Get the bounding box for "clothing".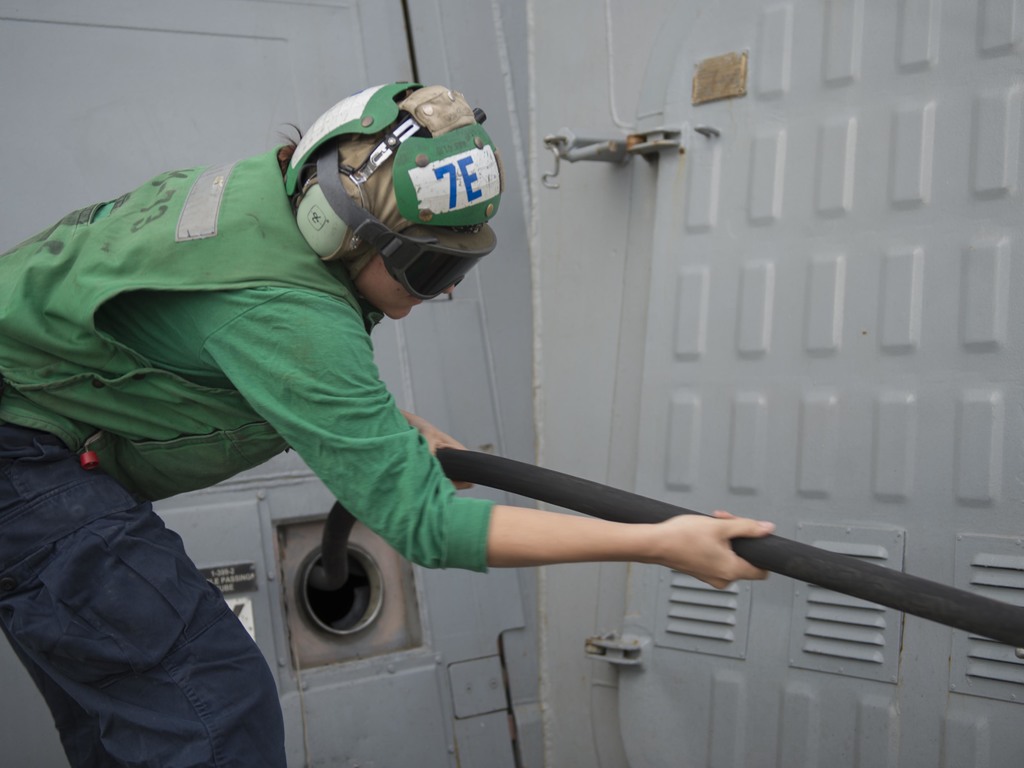
bbox=(0, 140, 503, 767).
